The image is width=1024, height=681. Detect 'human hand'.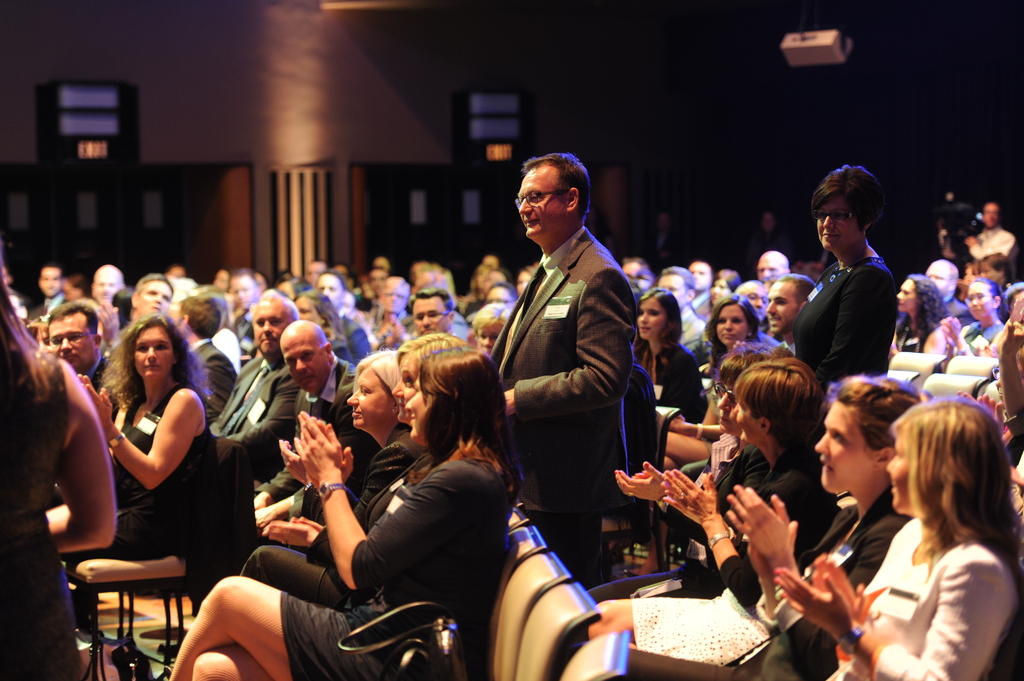
Detection: <region>74, 374, 109, 408</region>.
